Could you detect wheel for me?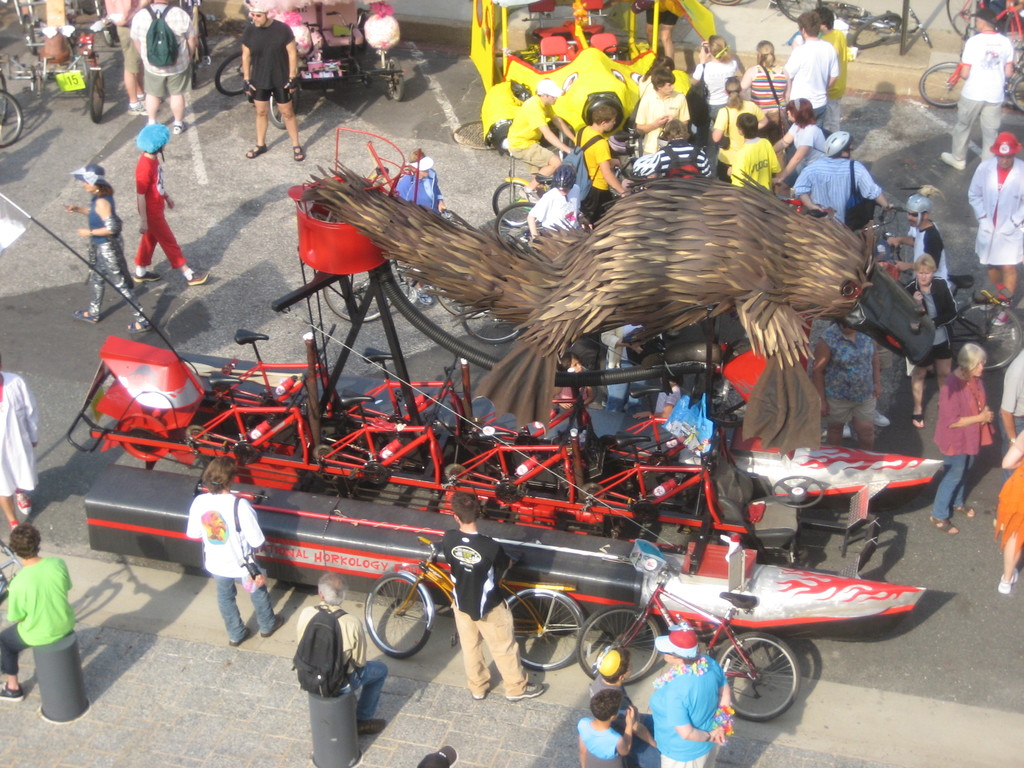
Detection result: select_region(460, 300, 524, 344).
